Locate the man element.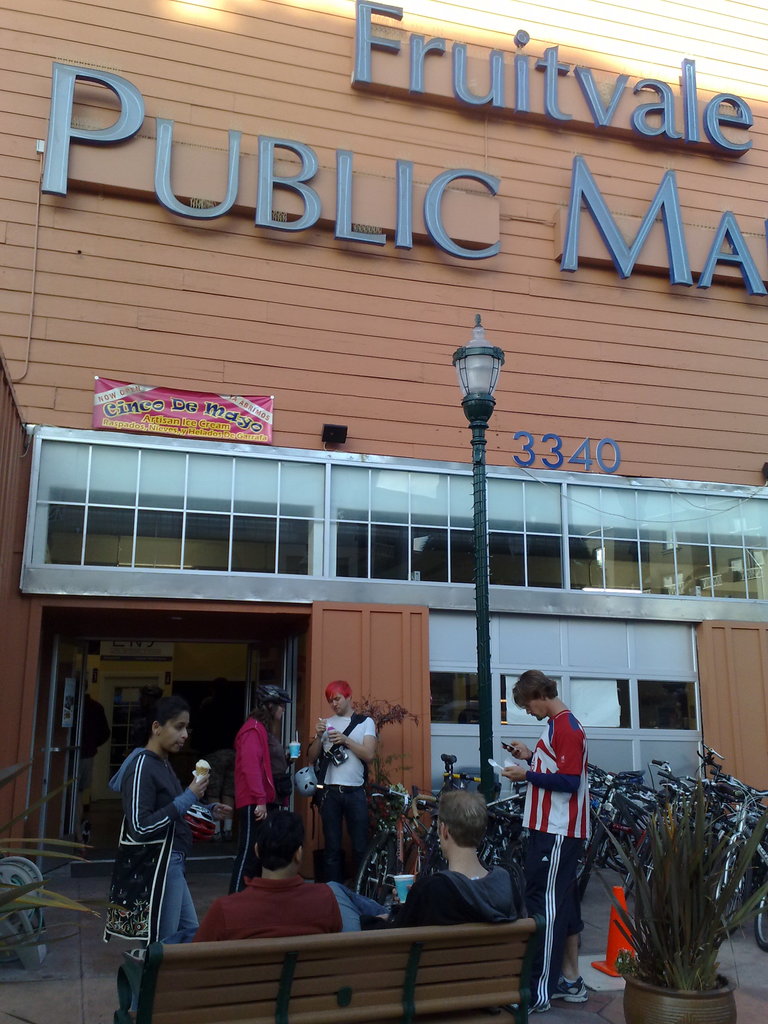
Element bbox: box(511, 678, 610, 983).
